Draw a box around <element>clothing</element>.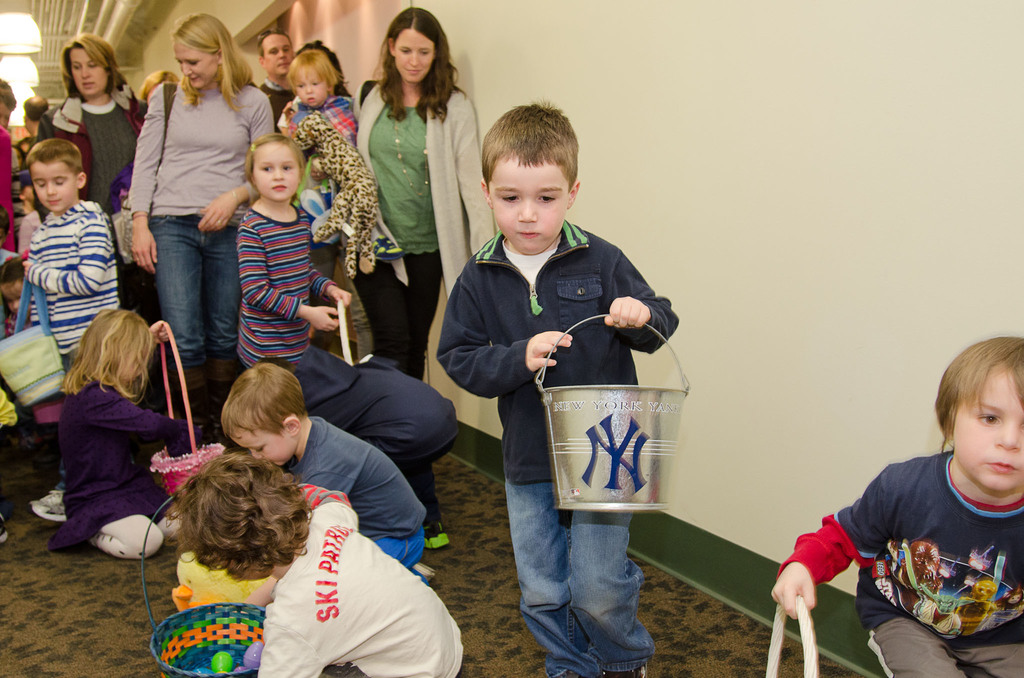
437,218,680,484.
